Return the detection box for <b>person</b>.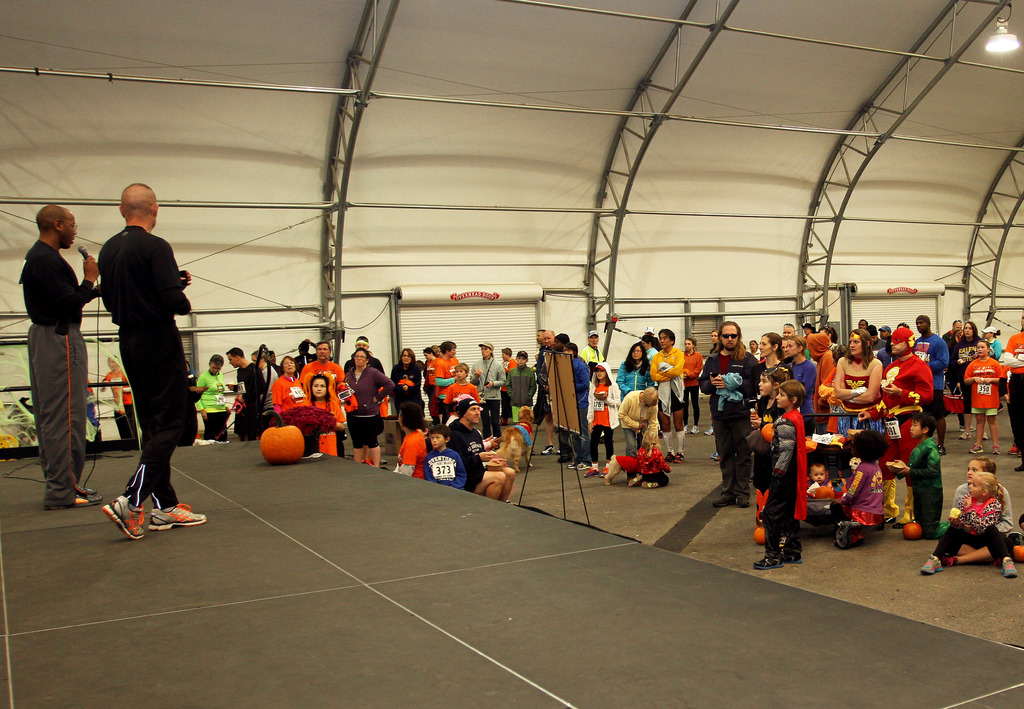
[x1=847, y1=322, x2=934, y2=529].
